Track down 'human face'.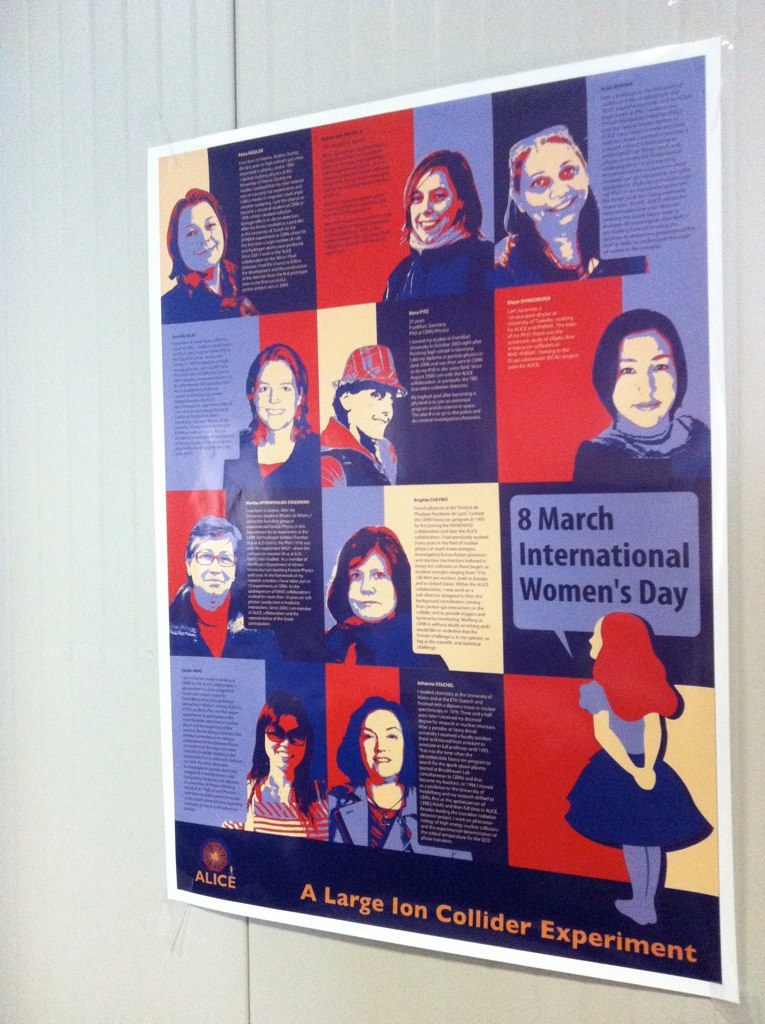
Tracked to {"left": 521, "top": 143, "right": 588, "bottom": 223}.
